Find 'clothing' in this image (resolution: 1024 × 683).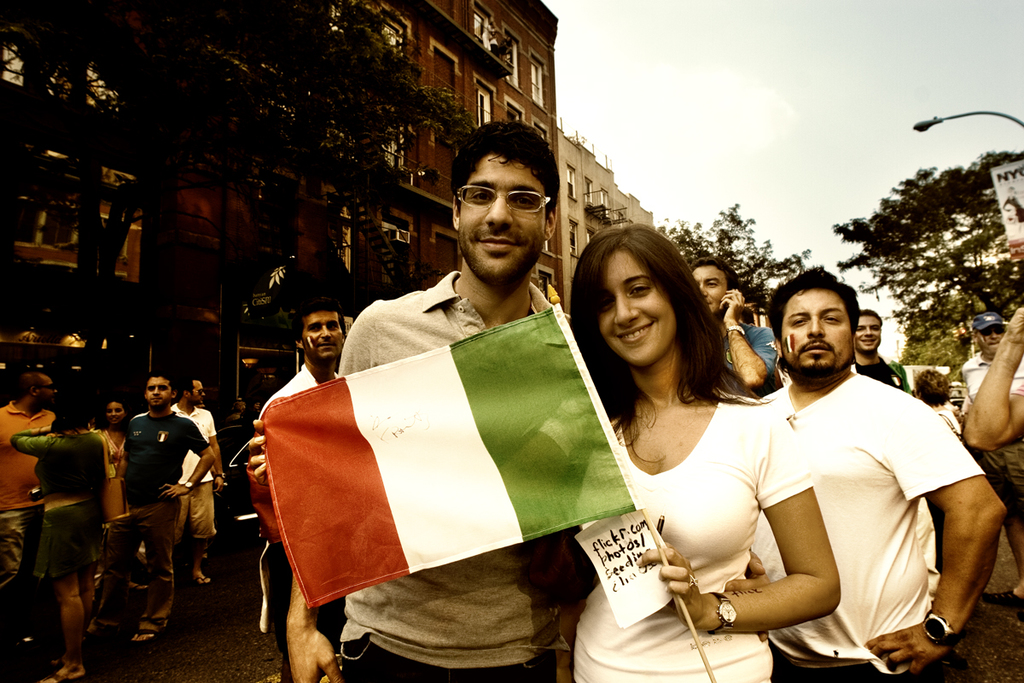
locate(18, 423, 118, 610).
